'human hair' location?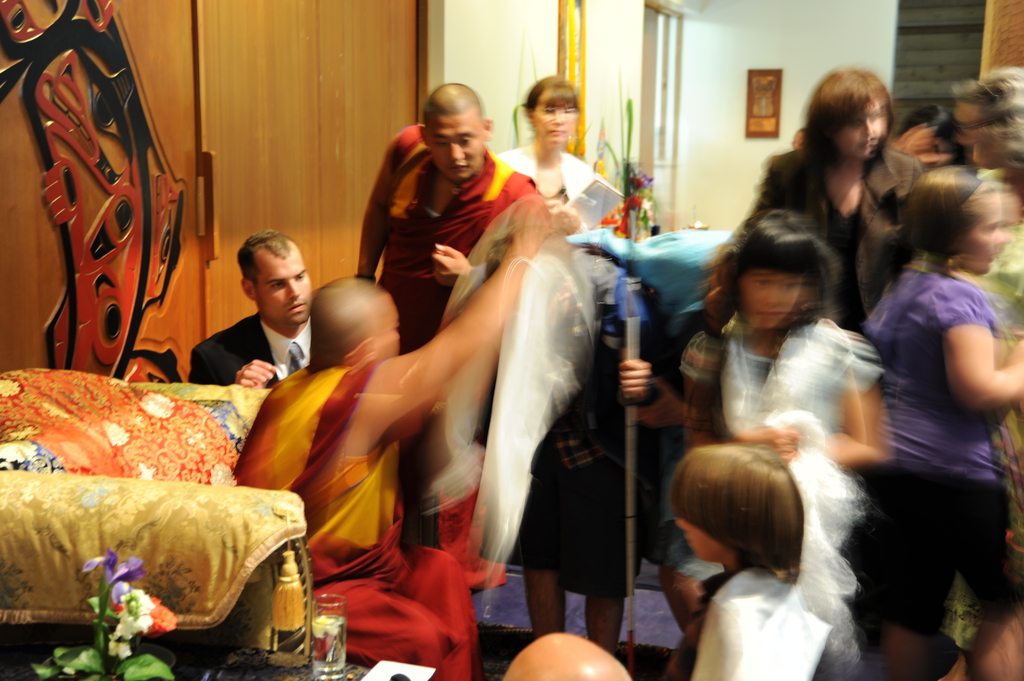
{"left": 671, "top": 436, "right": 808, "bottom": 575}
